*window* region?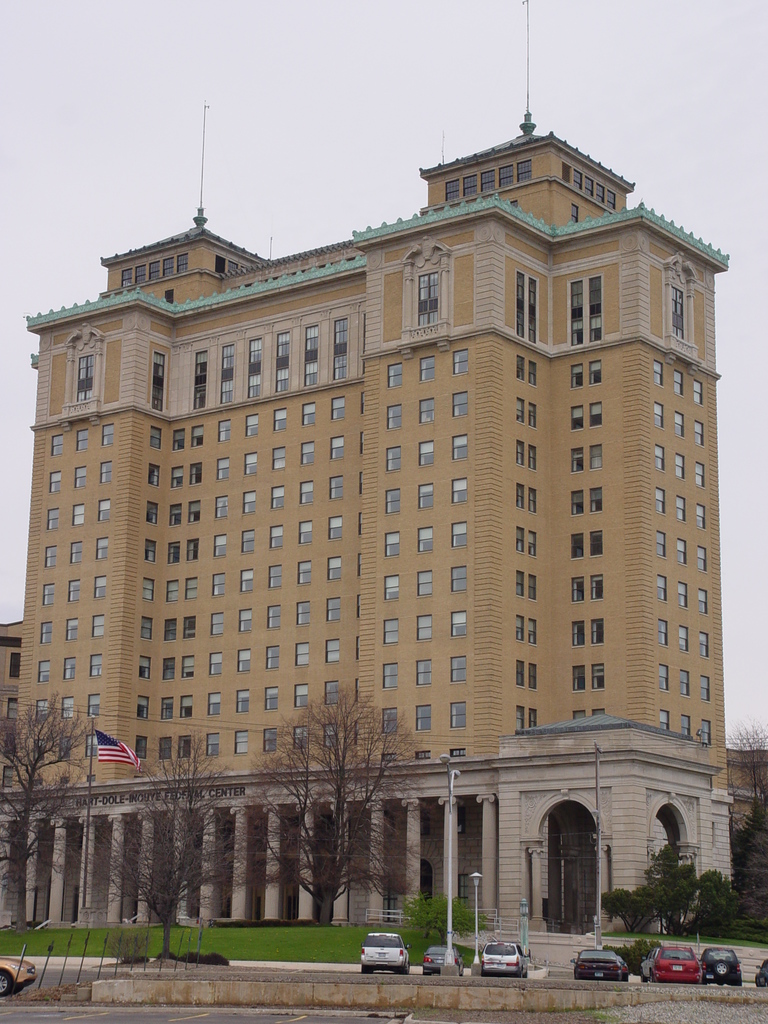
bbox=[65, 619, 76, 644]
